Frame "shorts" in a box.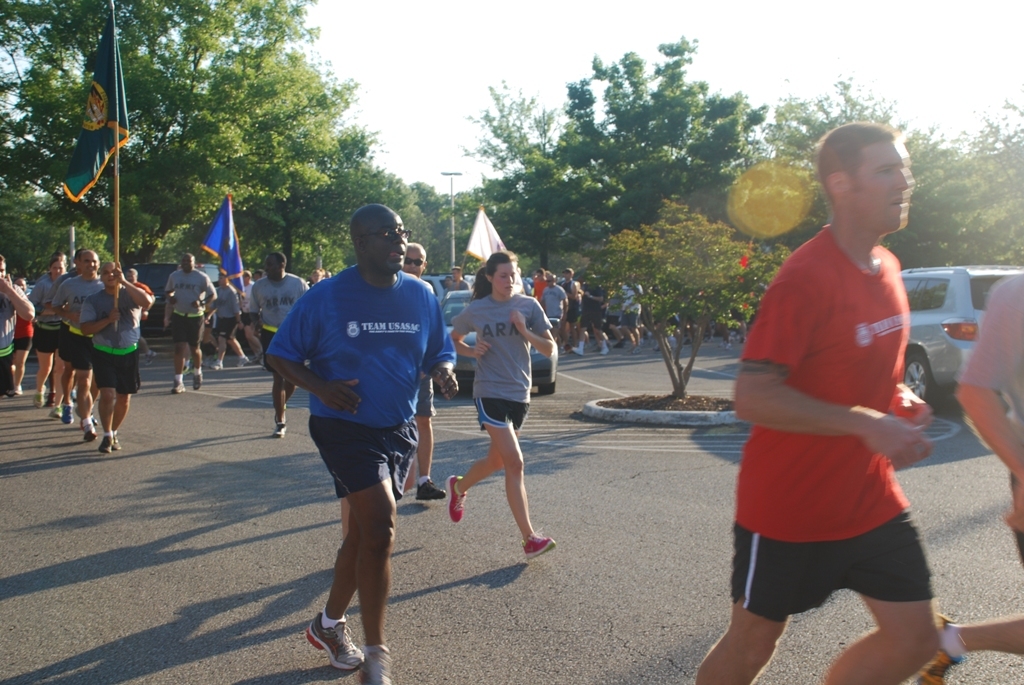
crop(97, 345, 142, 394).
